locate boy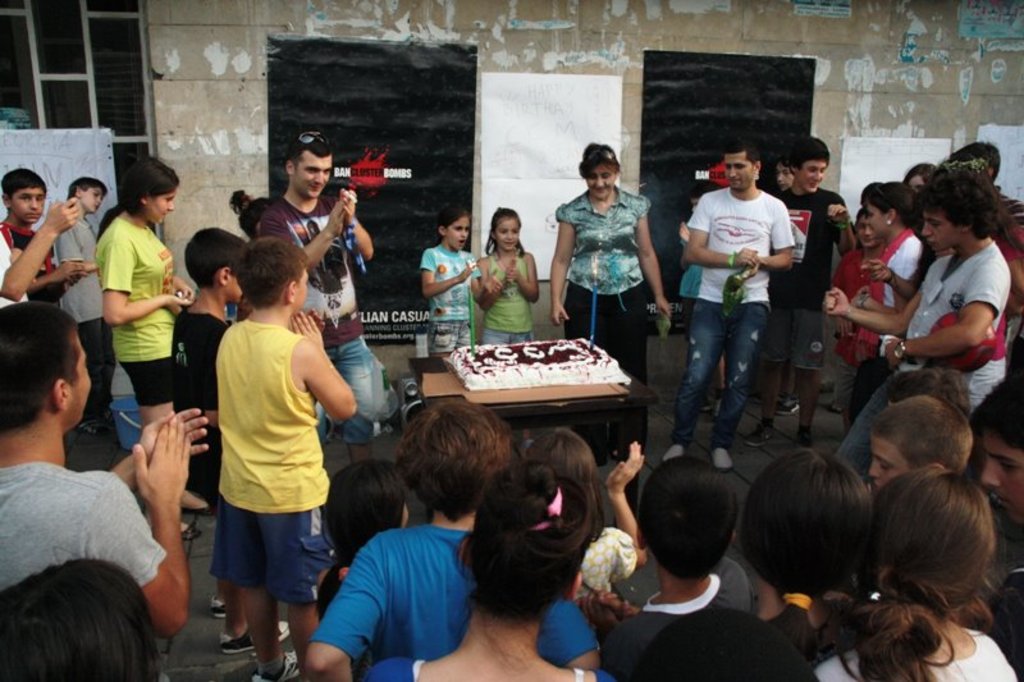
rect(595, 457, 756, 681)
